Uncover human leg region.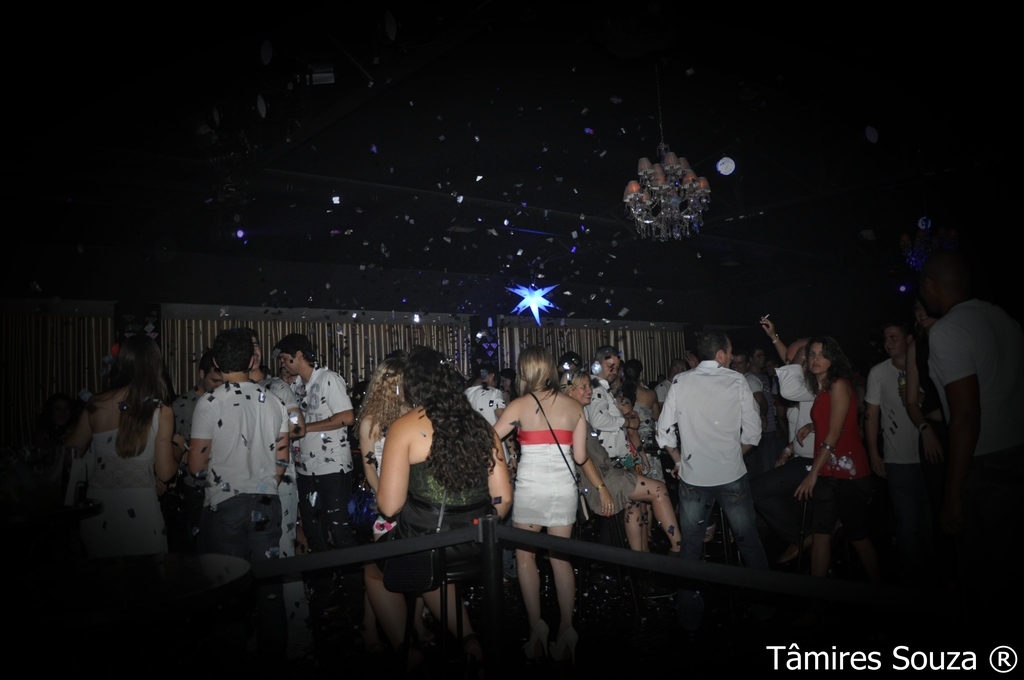
Uncovered: 724, 483, 769, 565.
